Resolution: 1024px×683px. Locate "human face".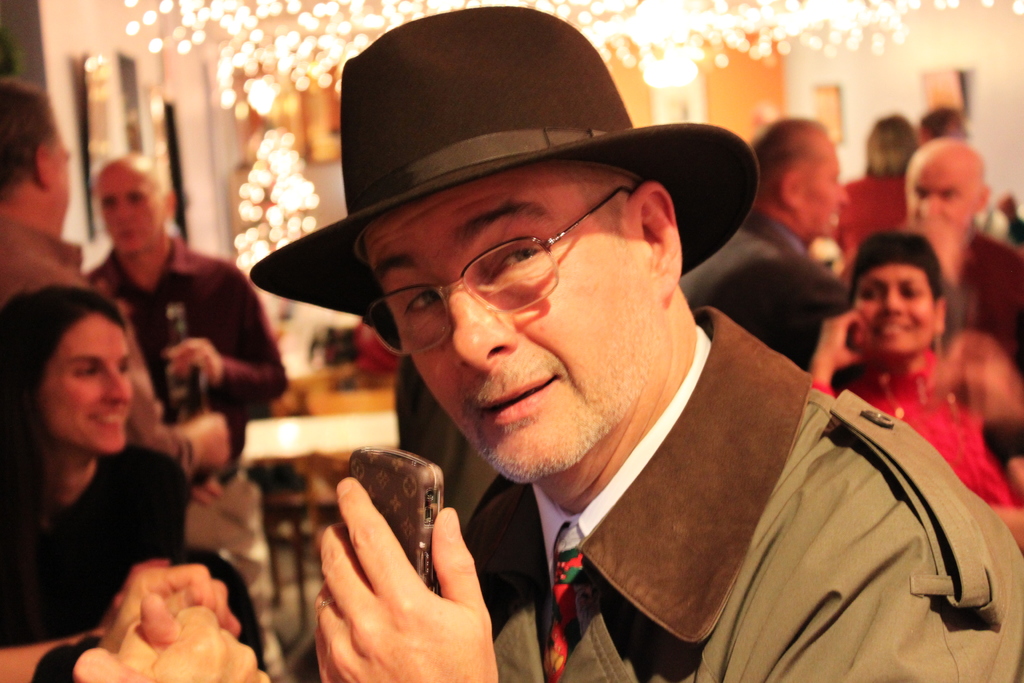
box(797, 143, 846, 232).
